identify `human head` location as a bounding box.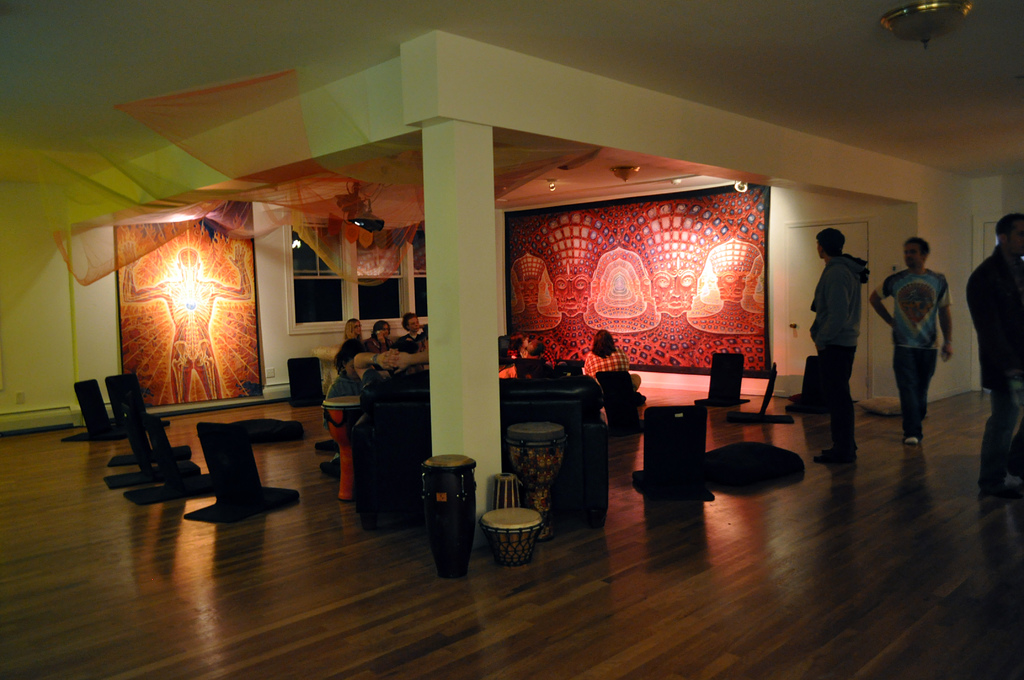
Rect(904, 239, 929, 266).
